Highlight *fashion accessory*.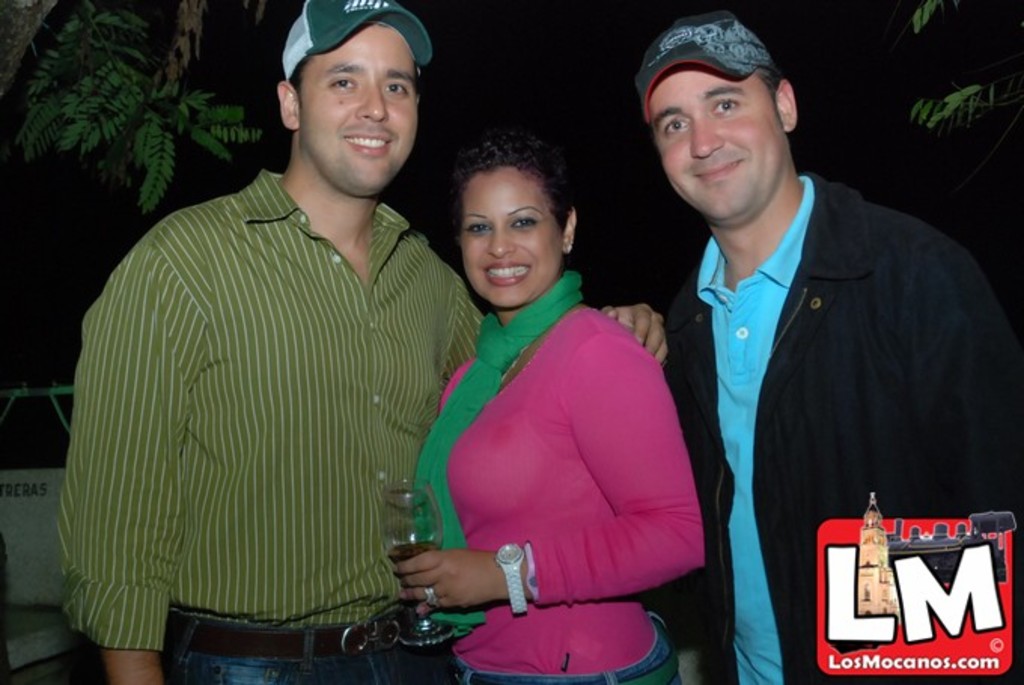
Highlighted region: 628/6/782/120.
